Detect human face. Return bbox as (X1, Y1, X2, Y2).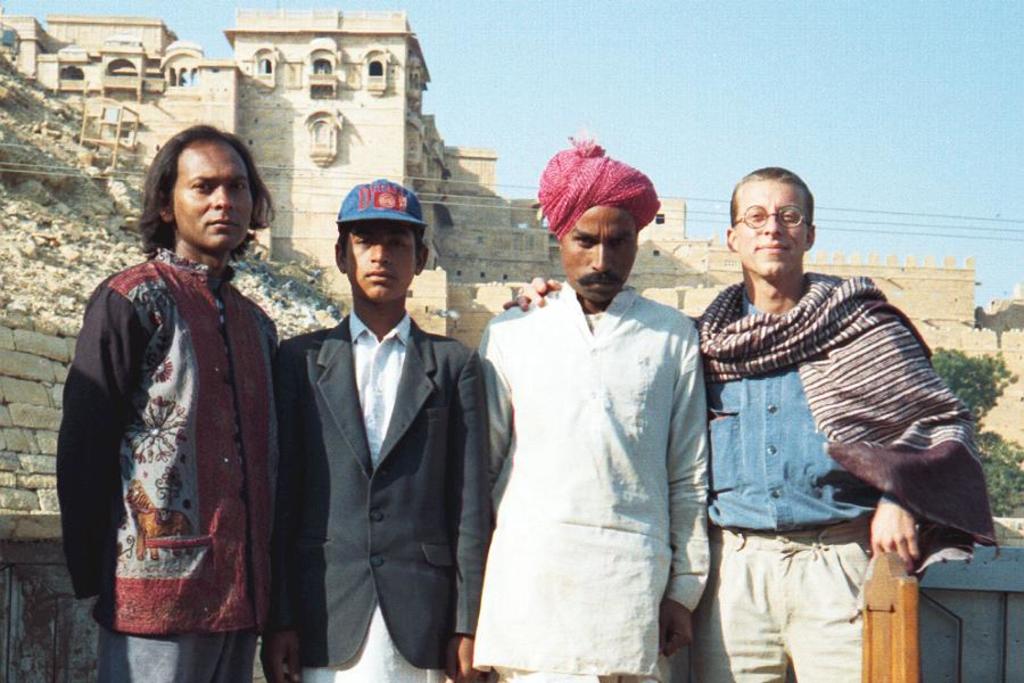
(167, 142, 261, 252).
